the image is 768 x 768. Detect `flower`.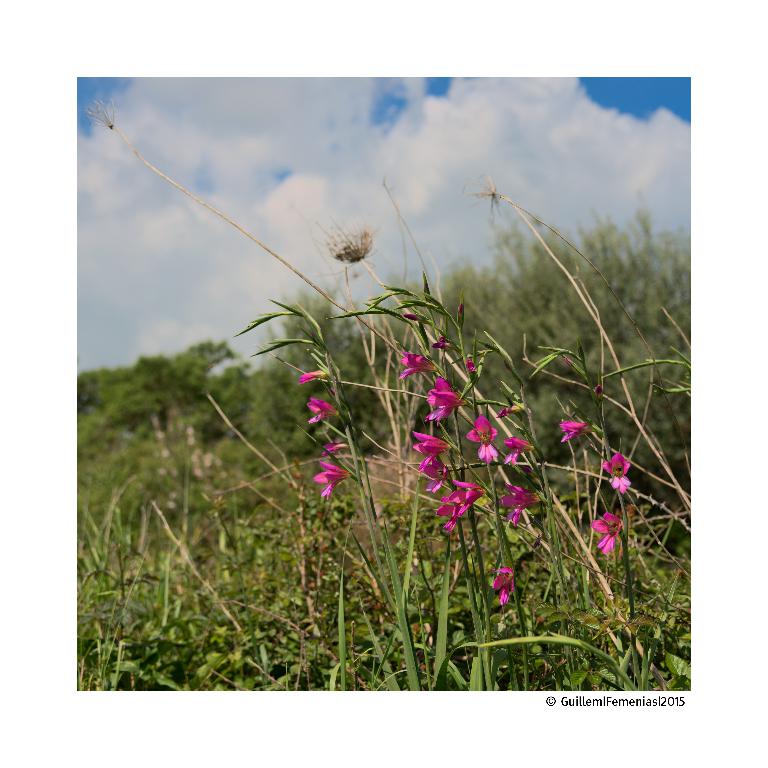
Detection: select_region(420, 457, 453, 492).
